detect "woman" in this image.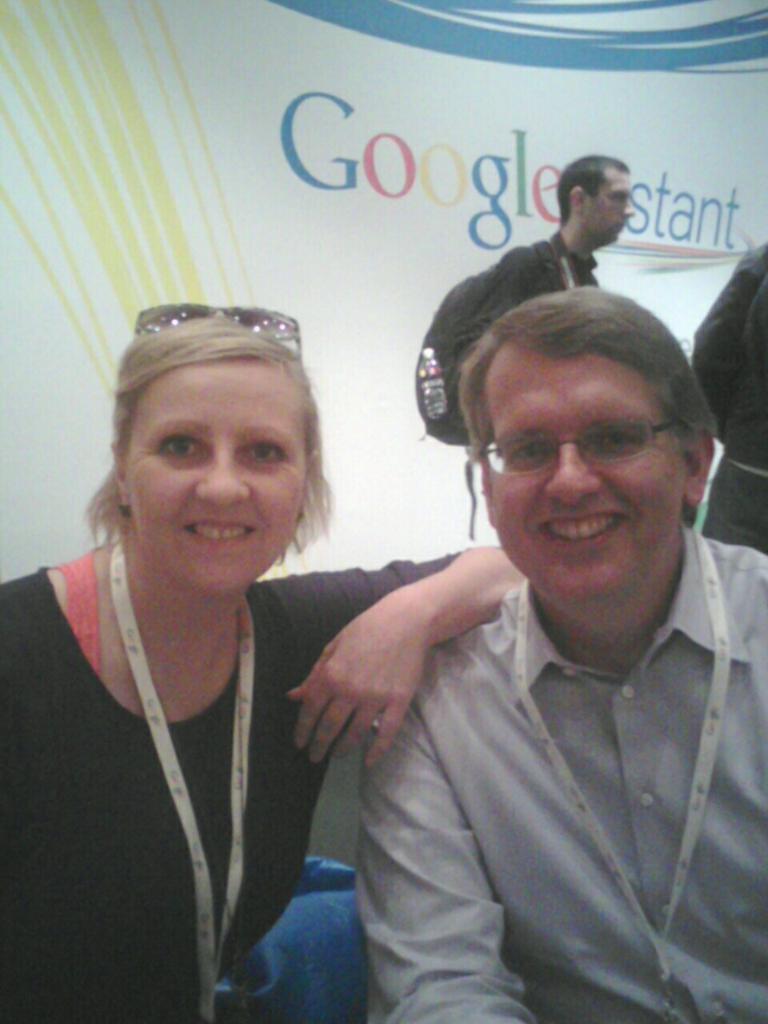
Detection: locate(0, 310, 532, 1023).
